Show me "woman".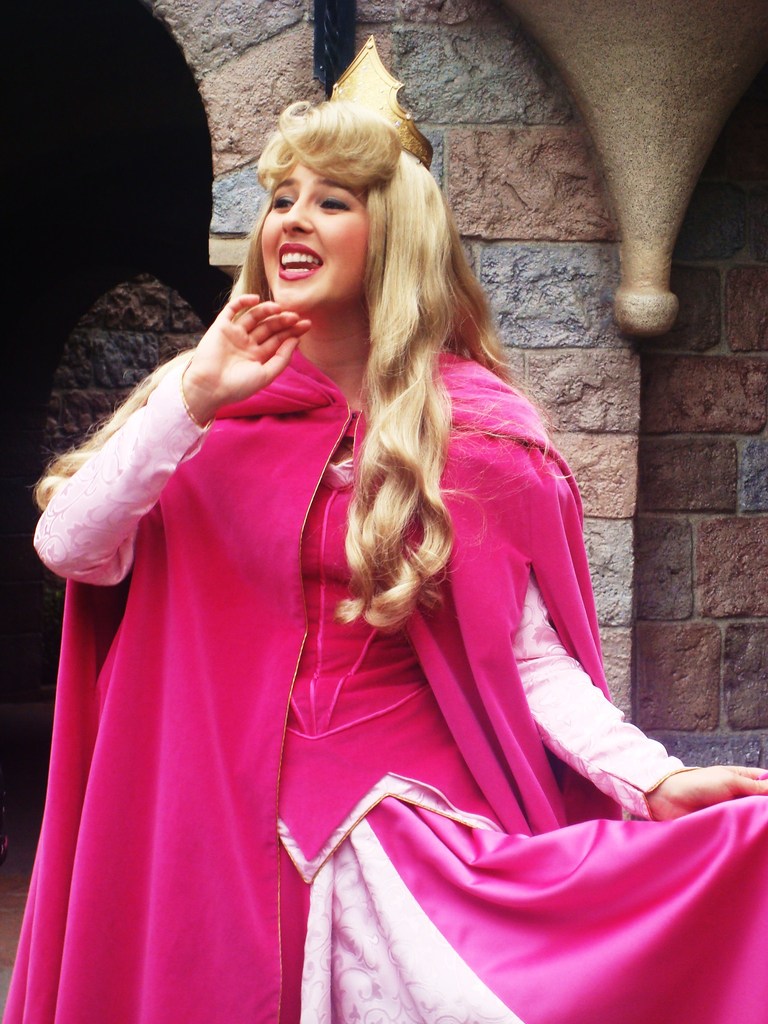
"woman" is here: x1=0, y1=36, x2=767, y2=1023.
